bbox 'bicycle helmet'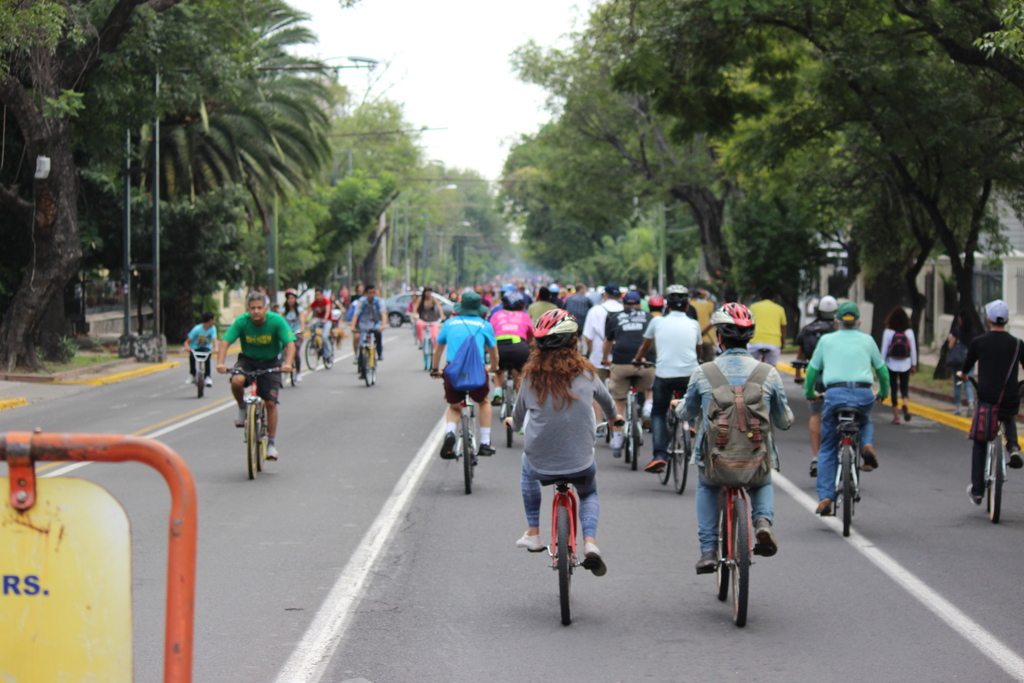
[x1=712, y1=297, x2=755, y2=335]
